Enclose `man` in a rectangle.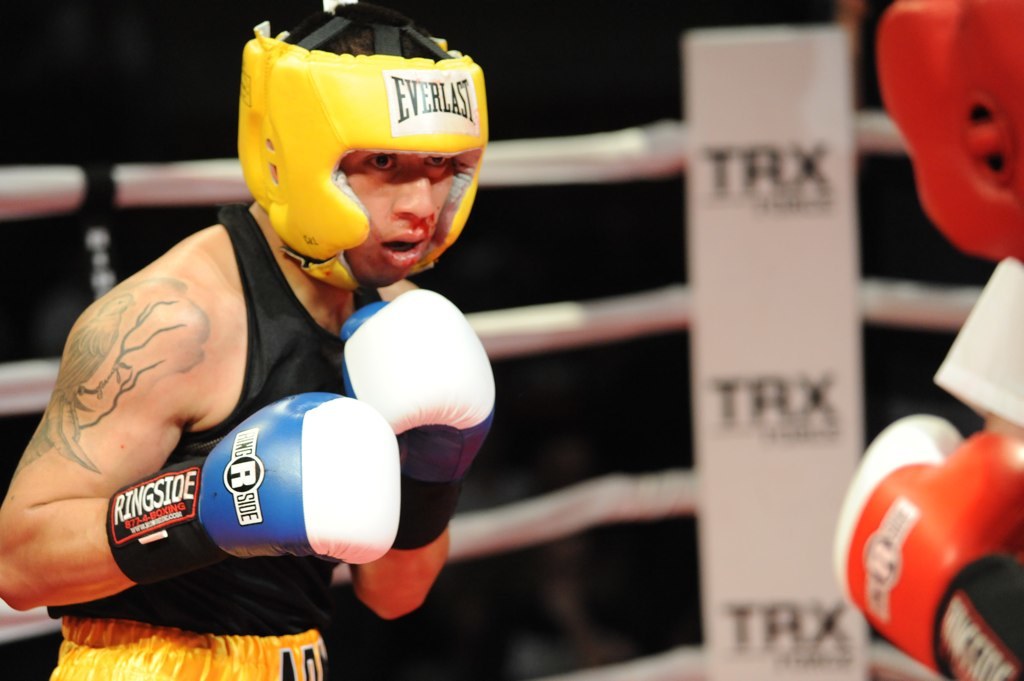
box=[26, 21, 530, 666].
